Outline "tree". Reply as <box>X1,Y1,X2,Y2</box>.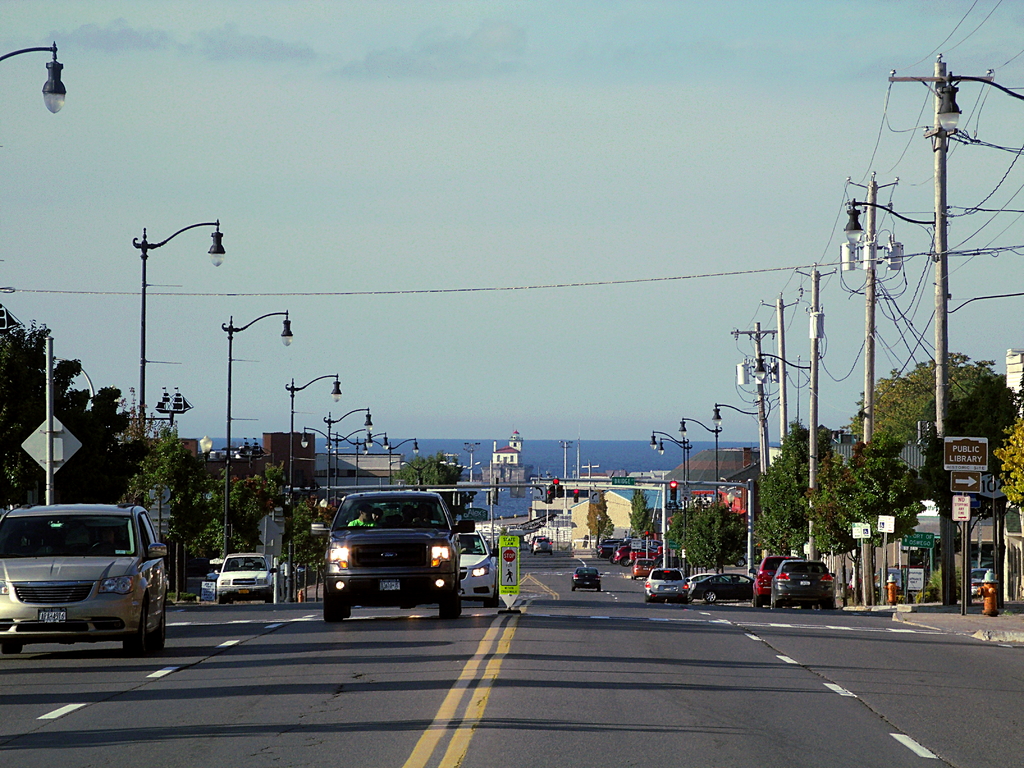
<box>598,509,612,543</box>.
